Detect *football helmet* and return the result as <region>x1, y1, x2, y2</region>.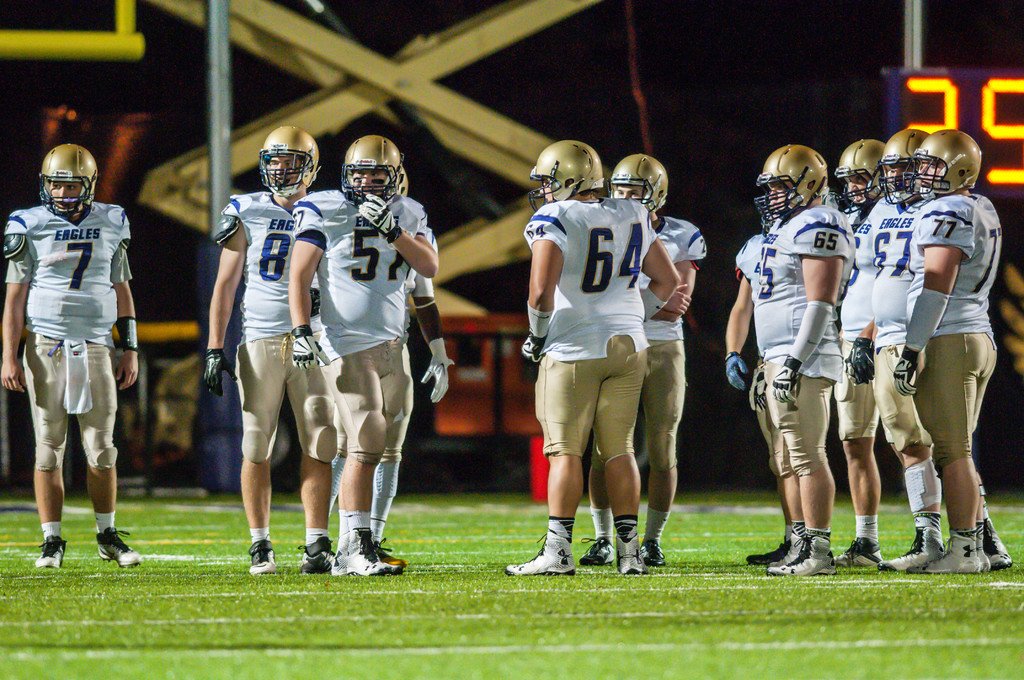
<region>40, 140, 102, 216</region>.
